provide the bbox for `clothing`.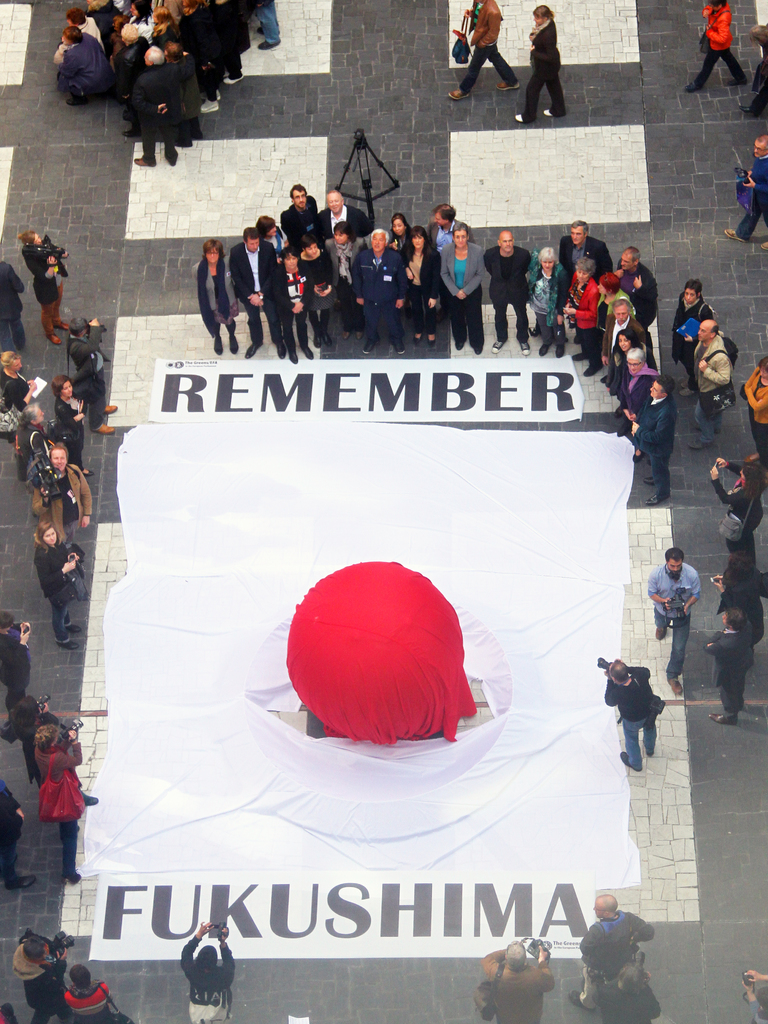
[689, 3, 749, 92].
